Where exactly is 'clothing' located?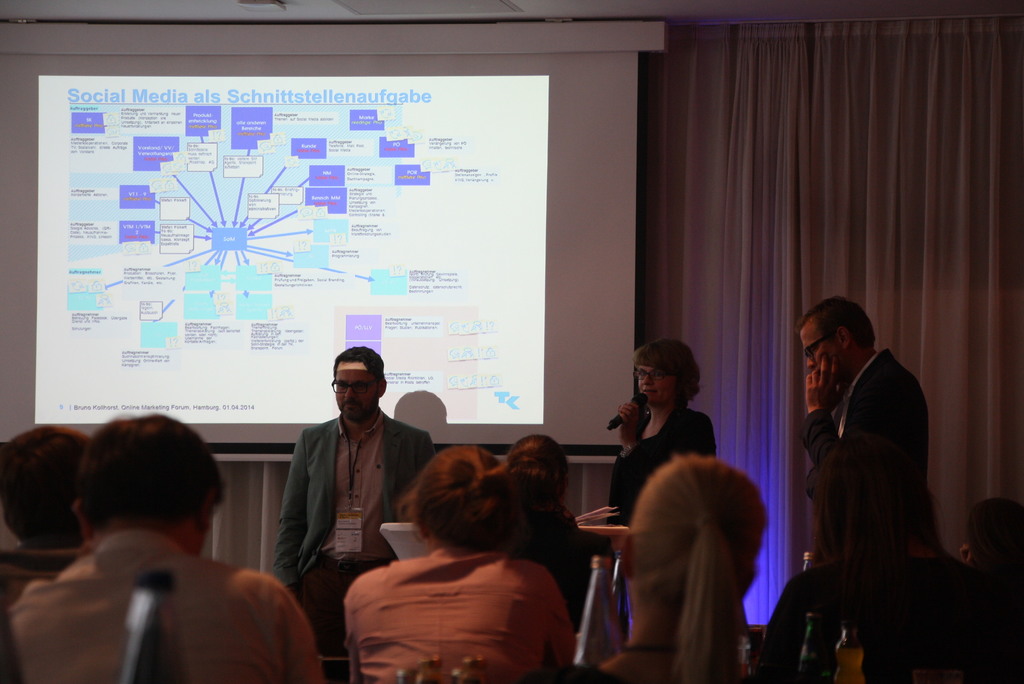
Its bounding box is 602/403/716/533.
